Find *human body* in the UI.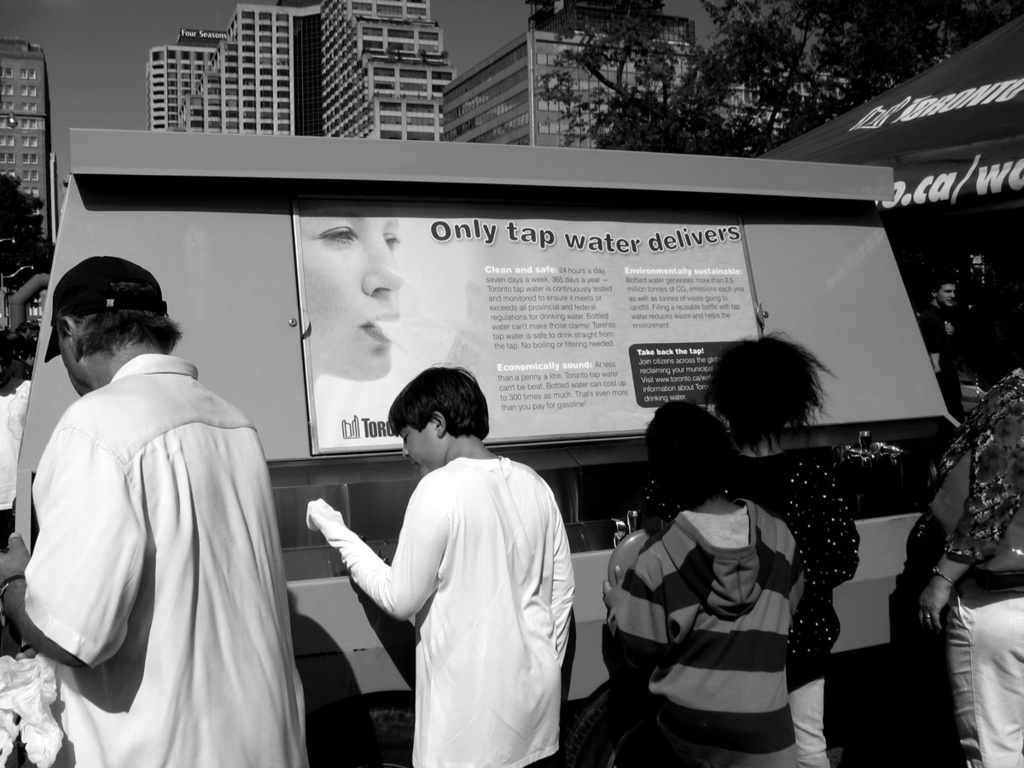
UI element at 0,254,315,767.
